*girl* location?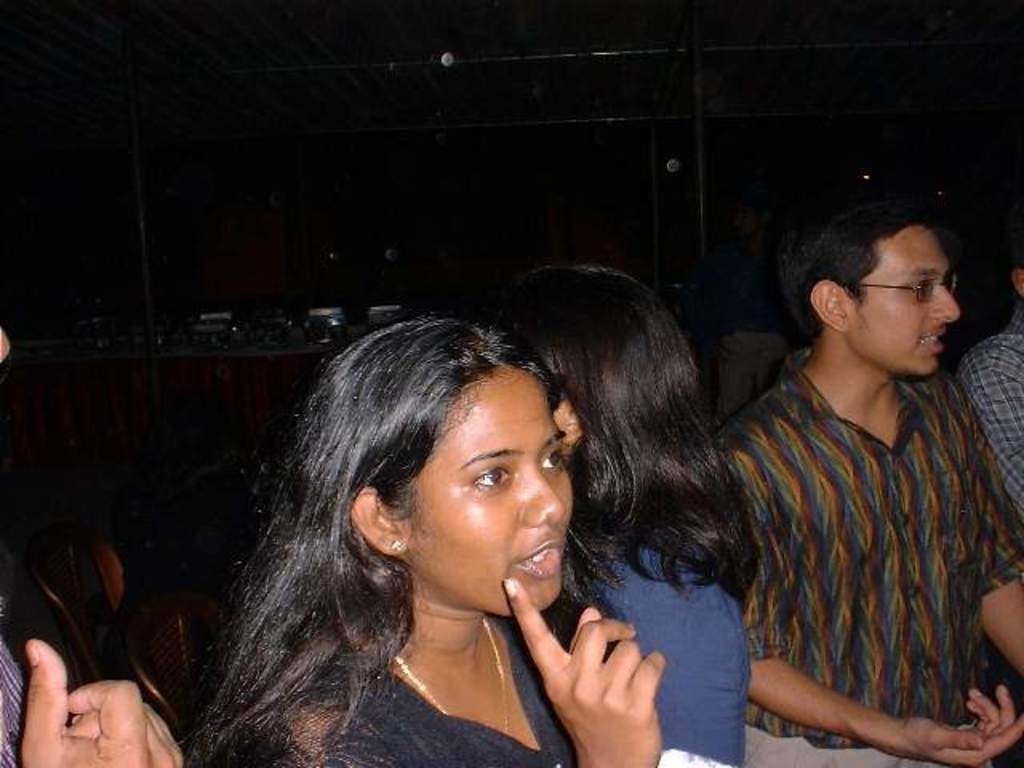
{"left": 478, "top": 254, "right": 760, "bottom": 766}
